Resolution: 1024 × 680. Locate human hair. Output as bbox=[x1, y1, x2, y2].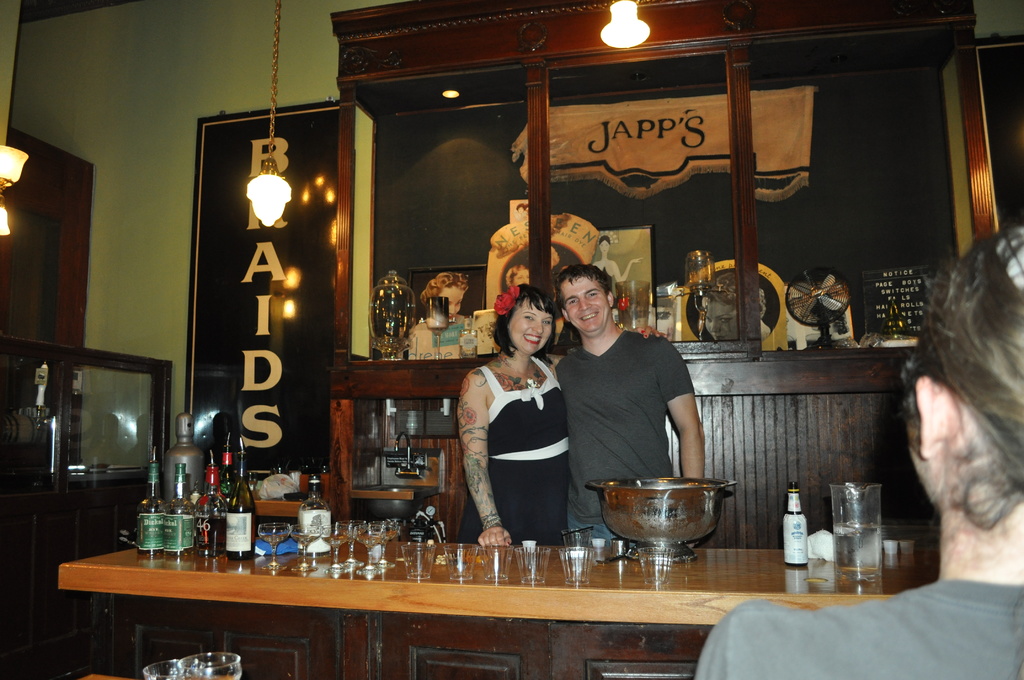
bbox=[706, 274, 769, 323].
